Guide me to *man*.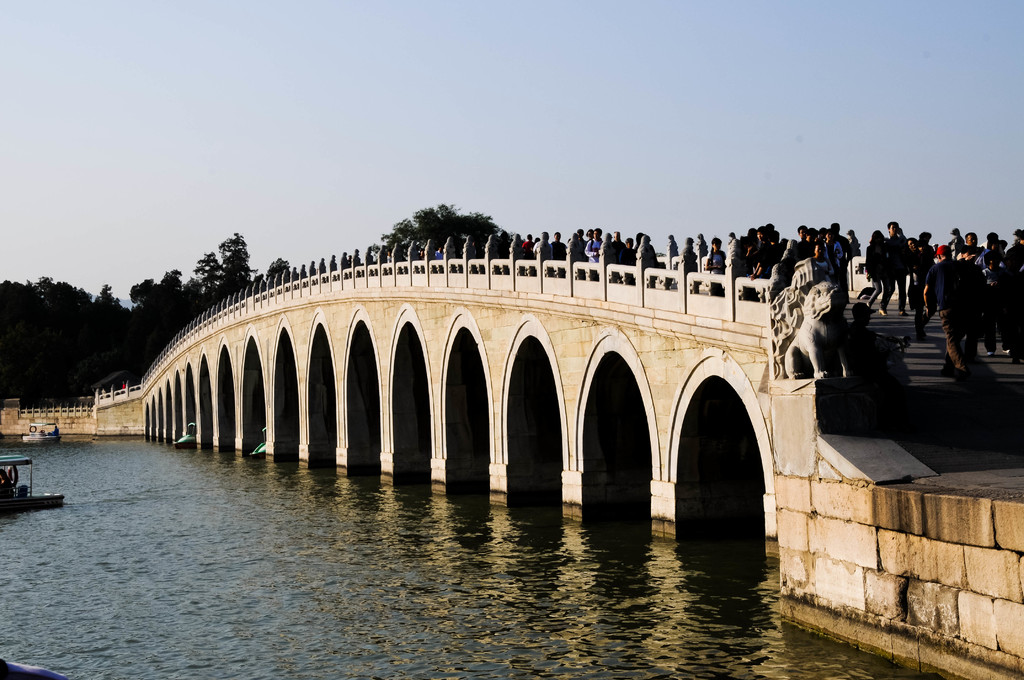
Guidance: pyautogui.locateOnScreen(879, 219, 912, 315).
